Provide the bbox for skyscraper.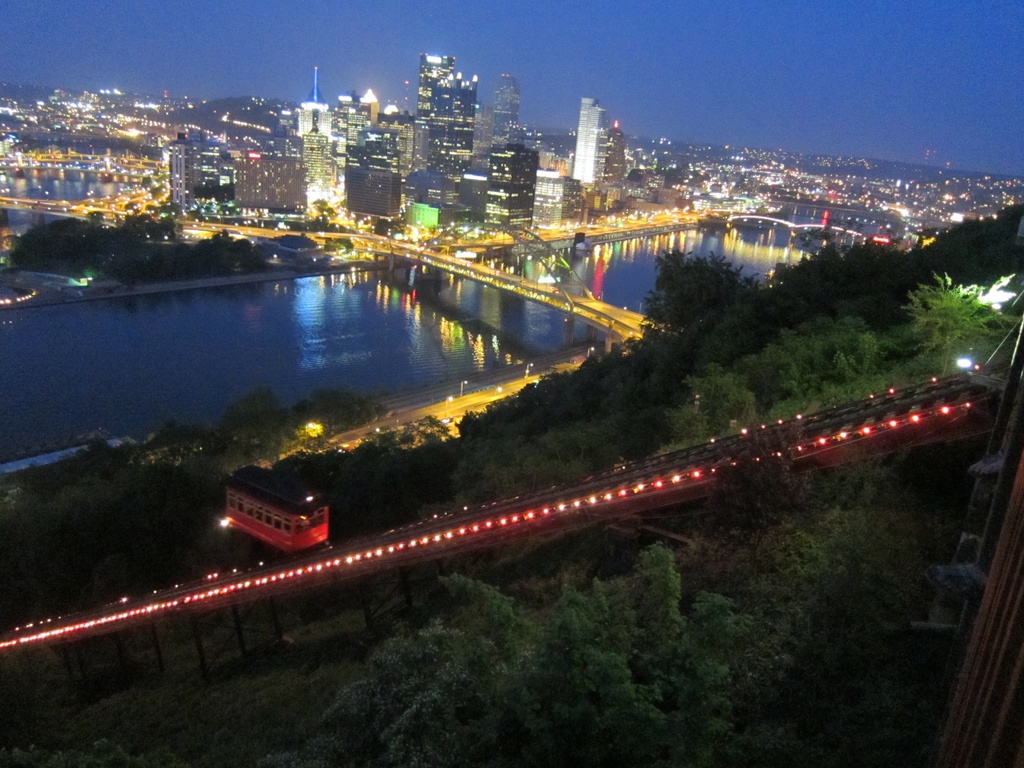
408/49/458/129.
